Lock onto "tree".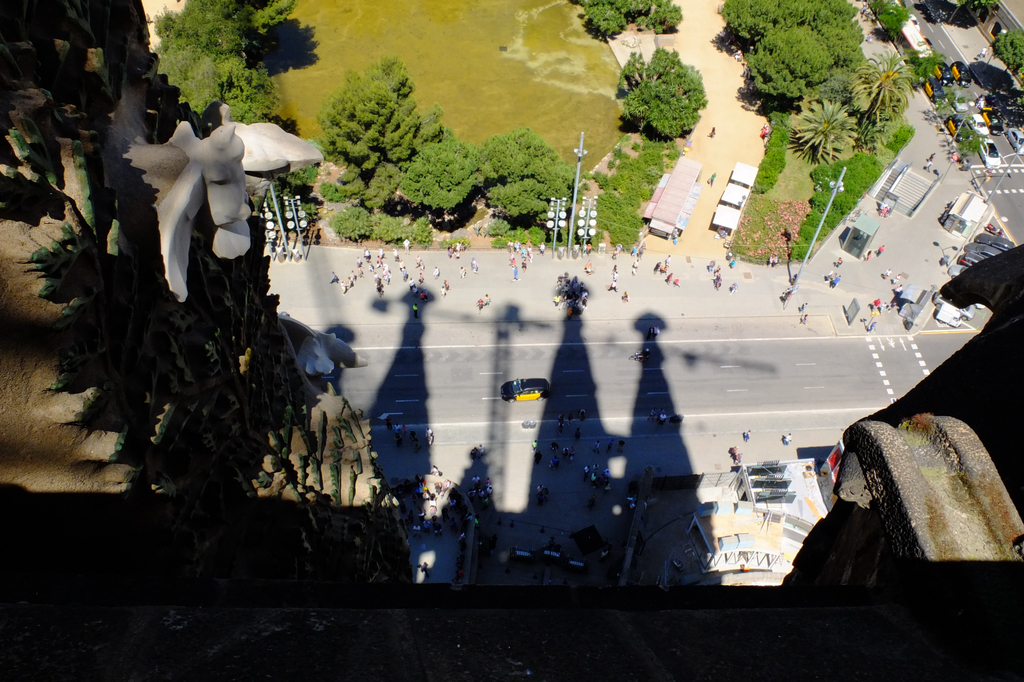
Locked: (993, 30, 1023, 76).
